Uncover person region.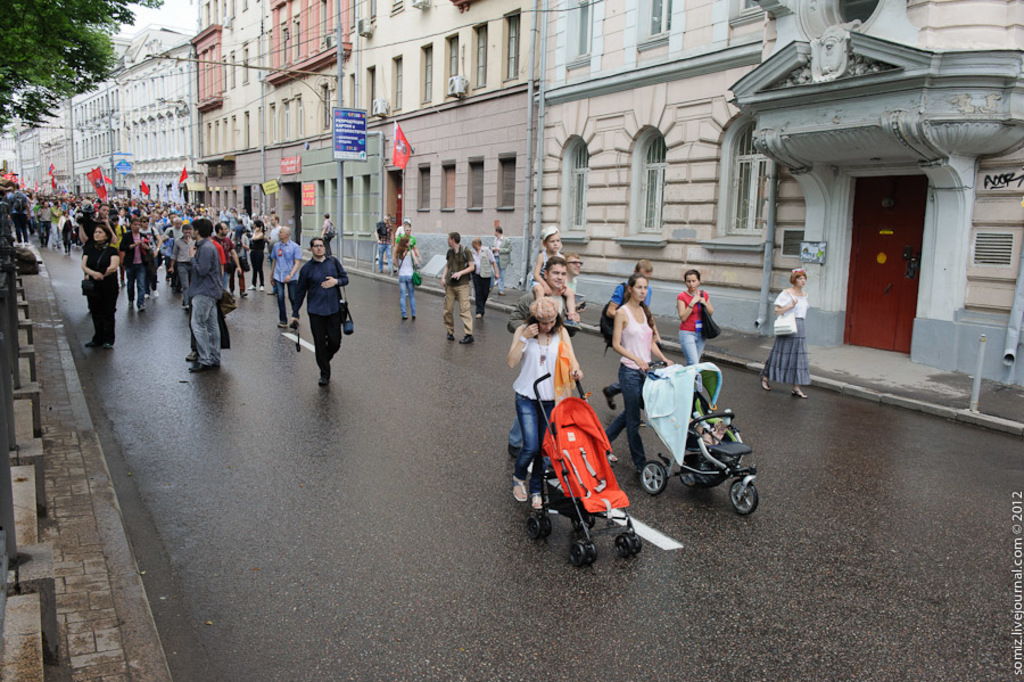
Uncovered: (x1=487, y1=229, x2=513, y2=289).
